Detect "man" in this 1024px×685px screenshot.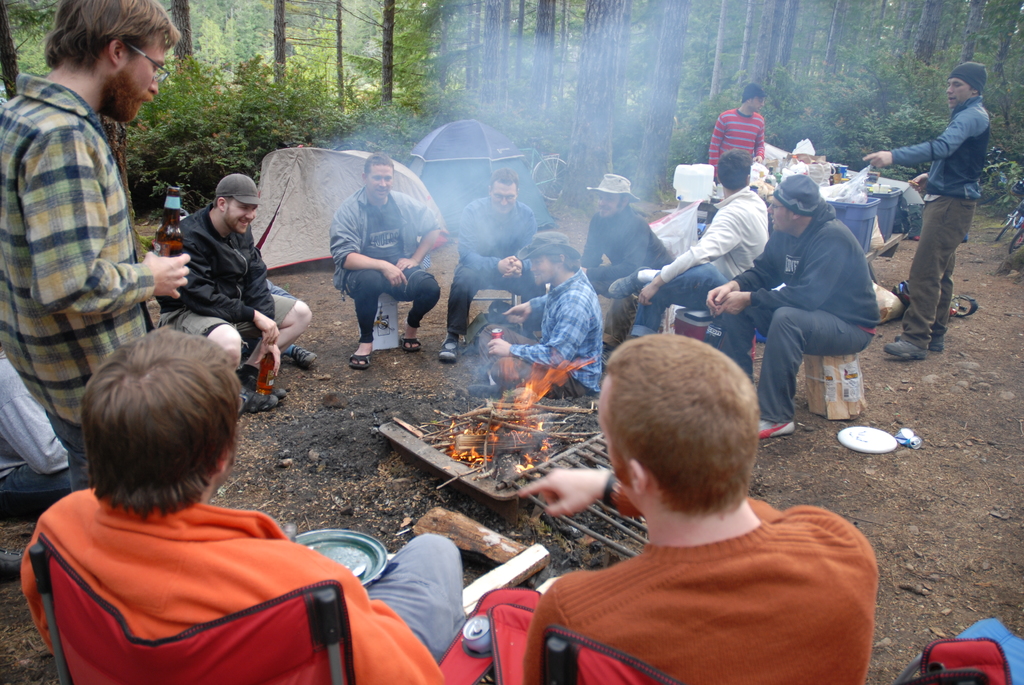
Detection: select_region(609, 145, 770, 340).
